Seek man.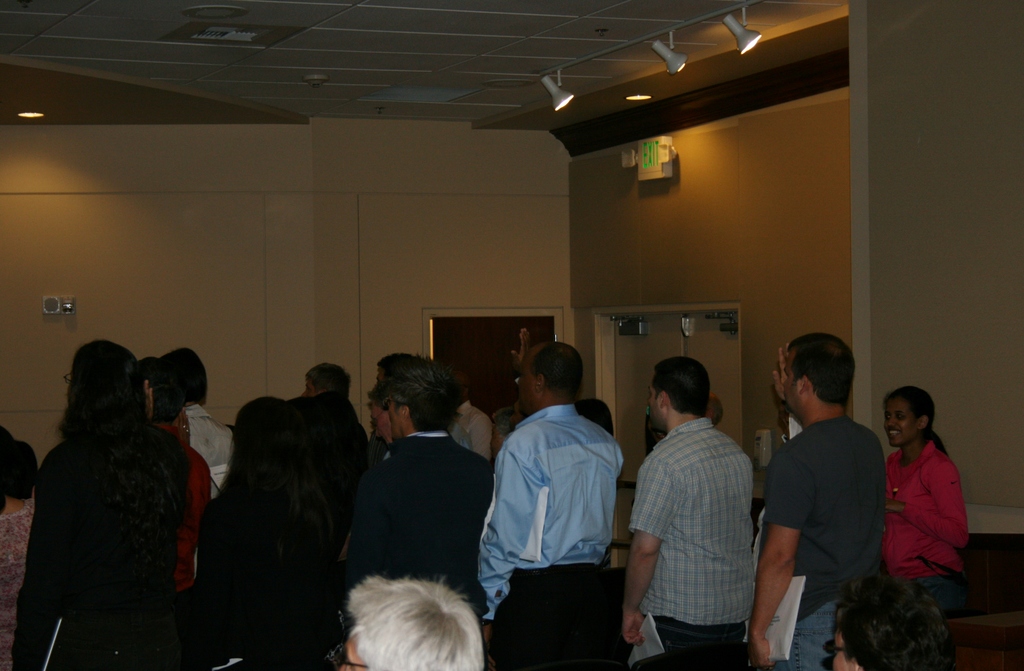
x1=378 y1=353 x2=421 y2=386.
